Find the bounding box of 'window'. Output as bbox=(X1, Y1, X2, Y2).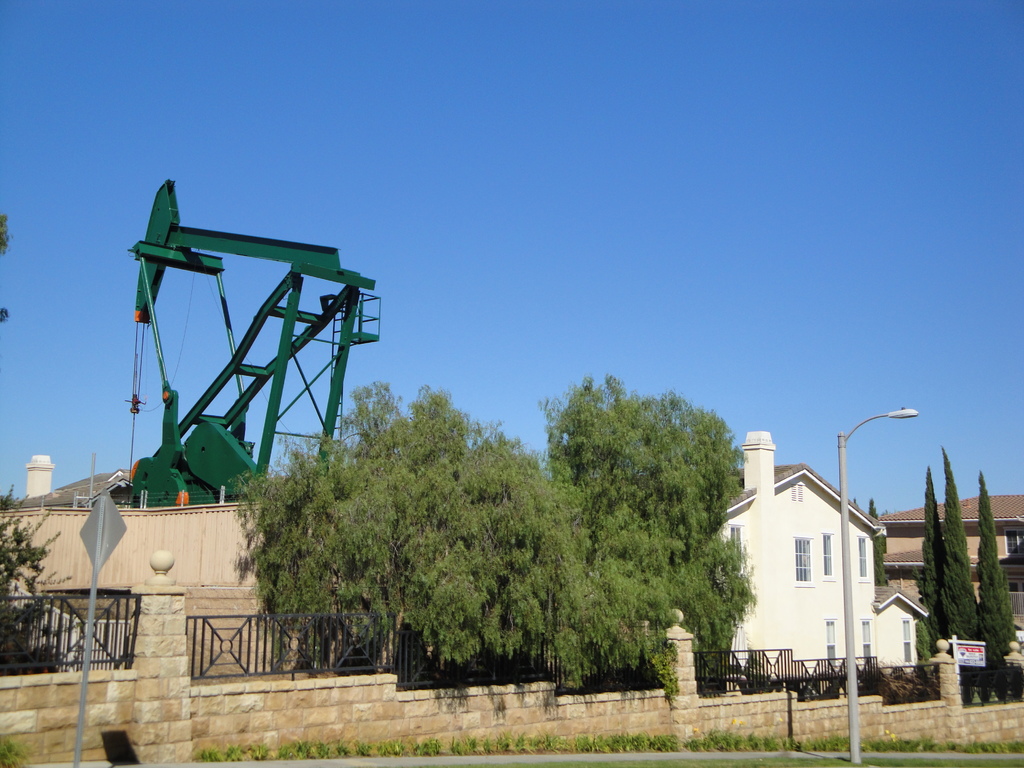
bbox=(861, 616, 873, 663).
